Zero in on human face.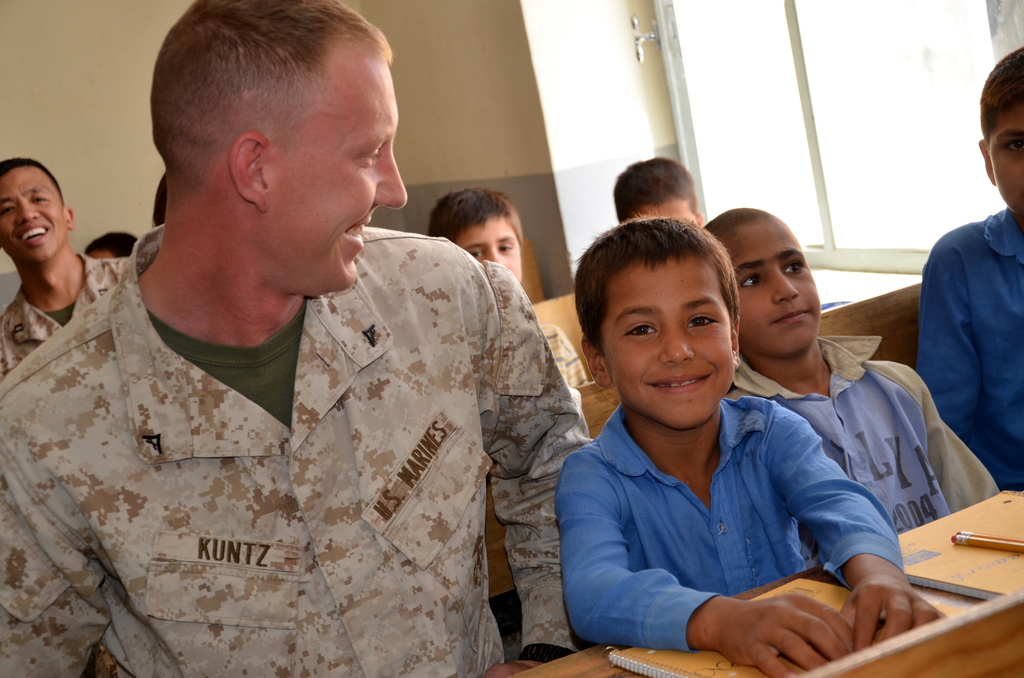
Zeroed in: {"x1": 728, "y1": 225, "x2": 831, "y2": 359}.
